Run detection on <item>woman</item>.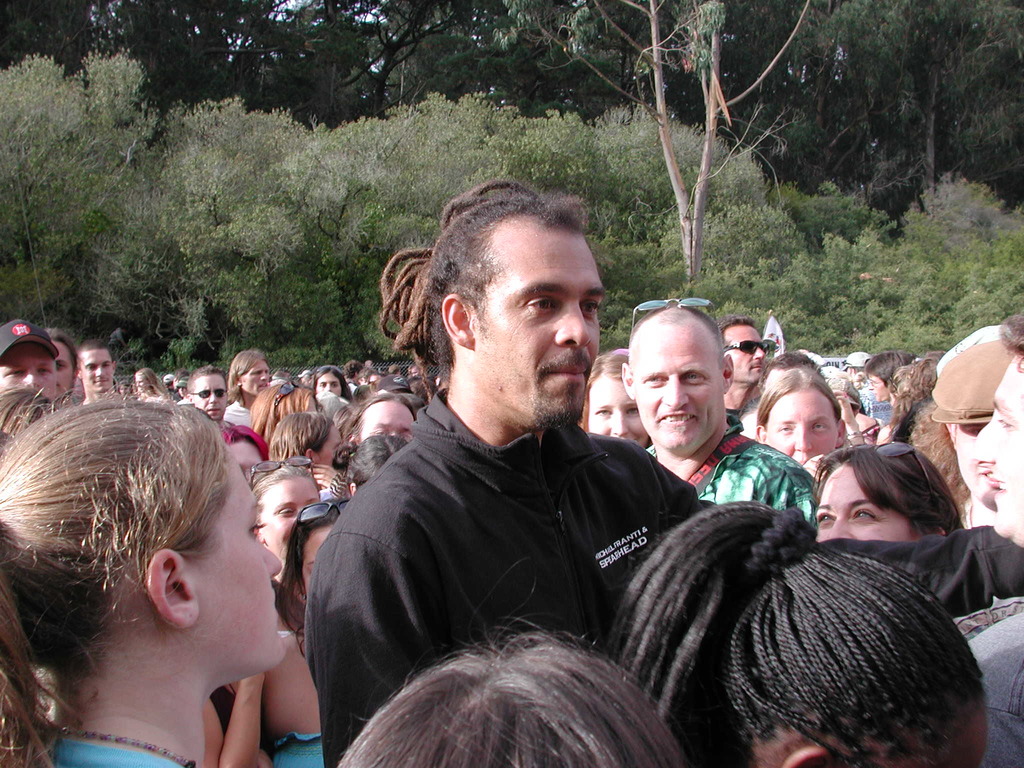
Result: left=332, top=392, right=422, bottom=448.
